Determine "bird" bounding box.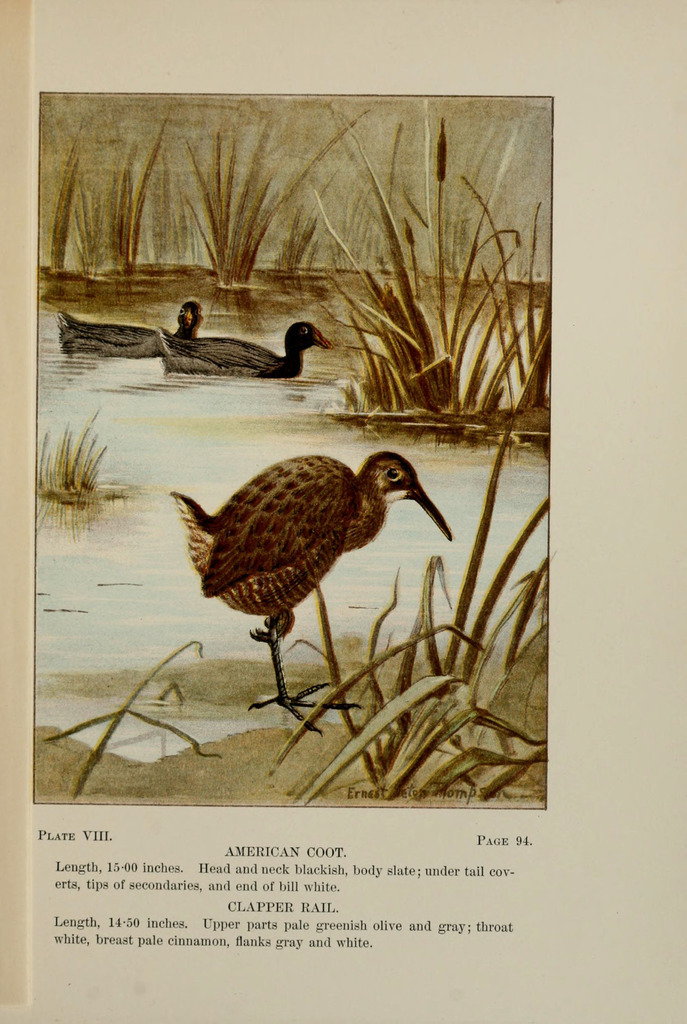
Determined: {"left": 56, "top": 300, "right": 206, "bottom": 361}.
